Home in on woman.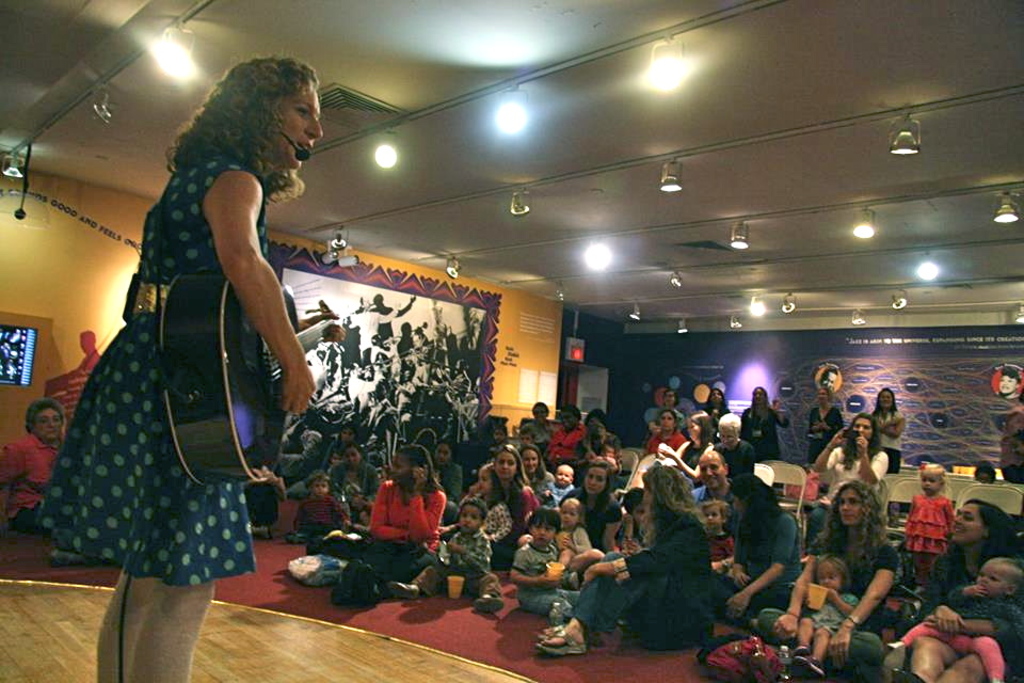
Homed in at bbox=[32, 58, 322, 682].
